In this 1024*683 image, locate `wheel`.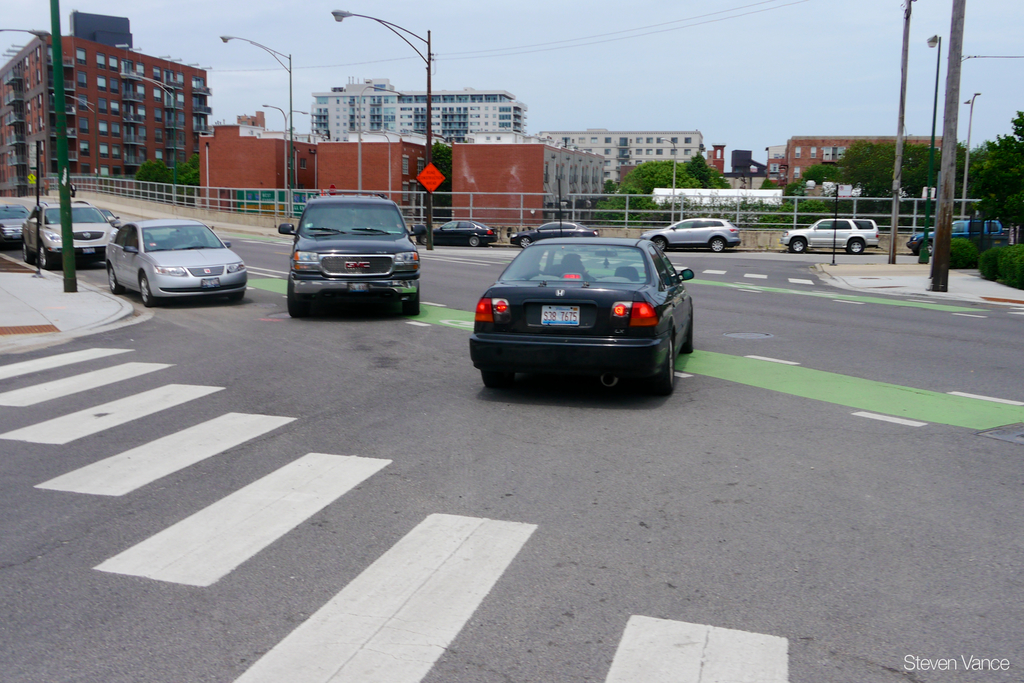
Bounding box: rect(108, 267, 120, 290).
